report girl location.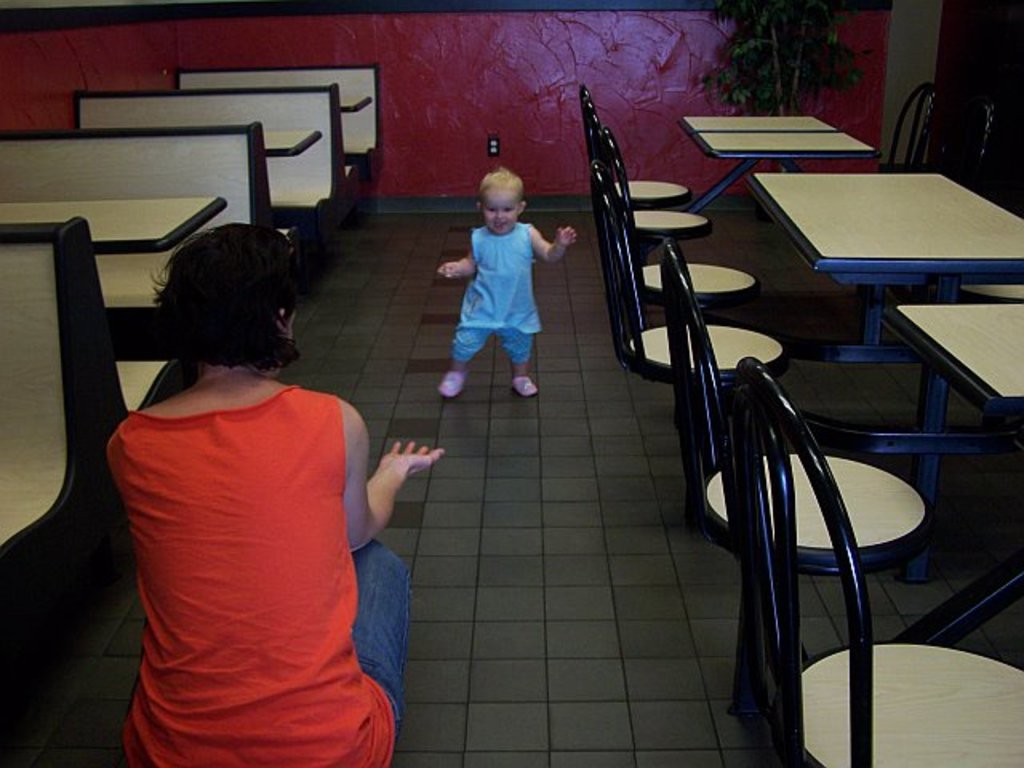
Report: [left=435, top=166, right=576, bottom=394].
